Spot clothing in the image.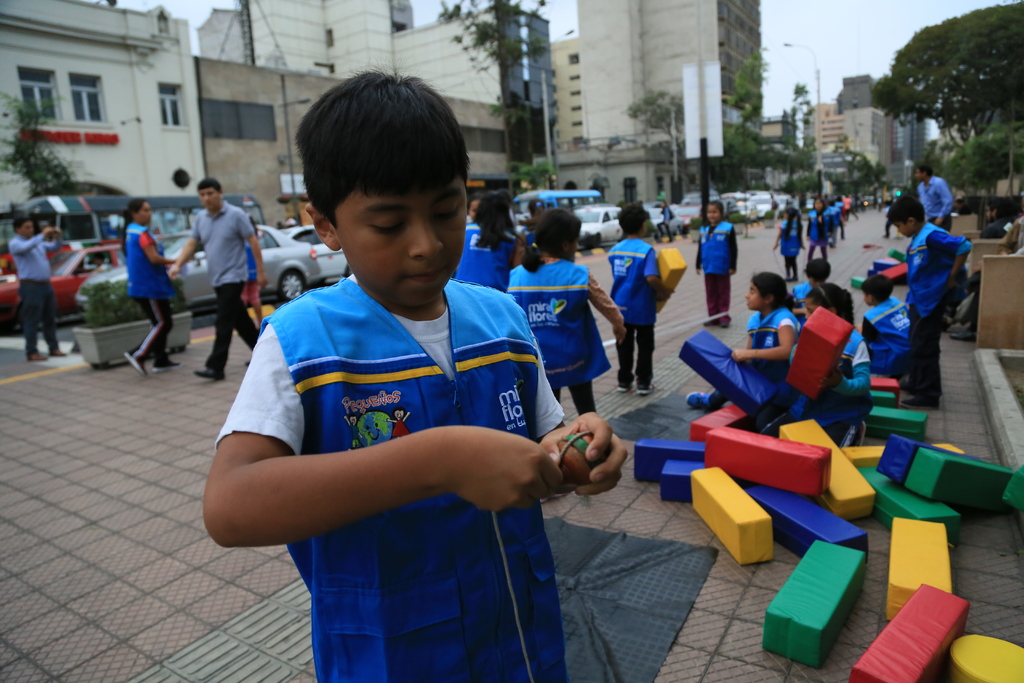
clothing found at 8:235:61:355.
